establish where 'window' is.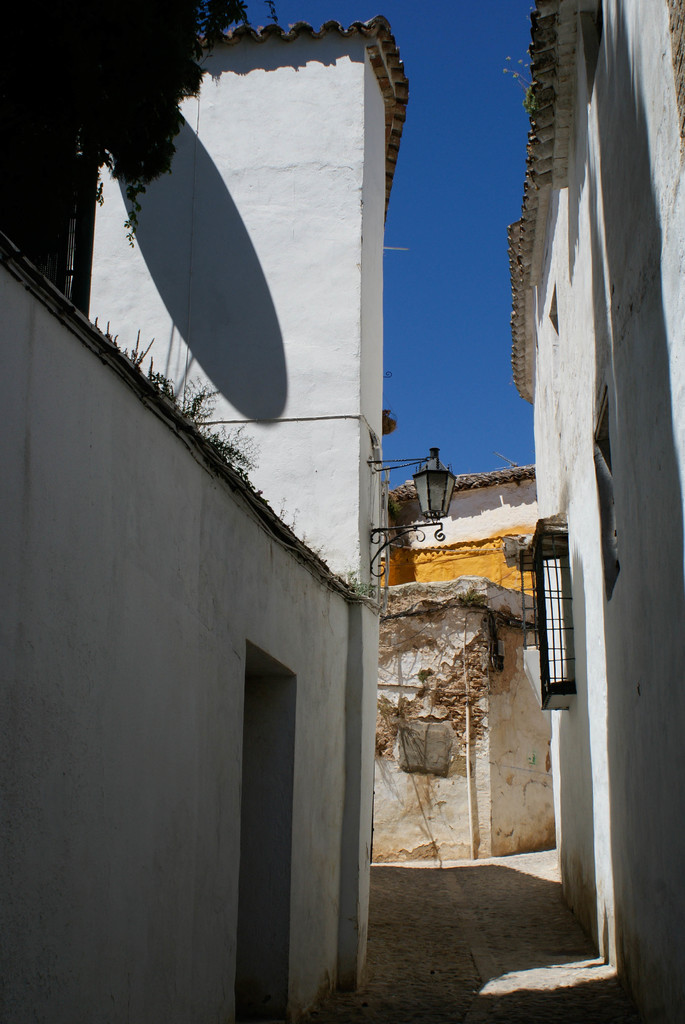
Established at region(584, 391, 627, 599).
